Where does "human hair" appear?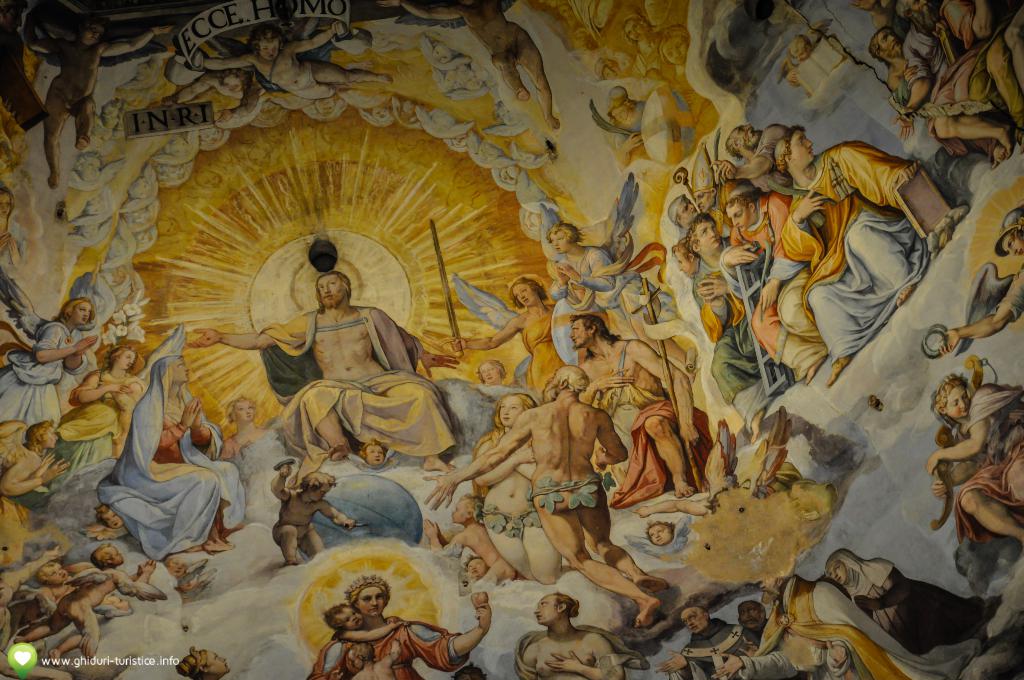
Appears at {"x1": 774, "y1": 124, "x2": 807, "y2": 174}.
